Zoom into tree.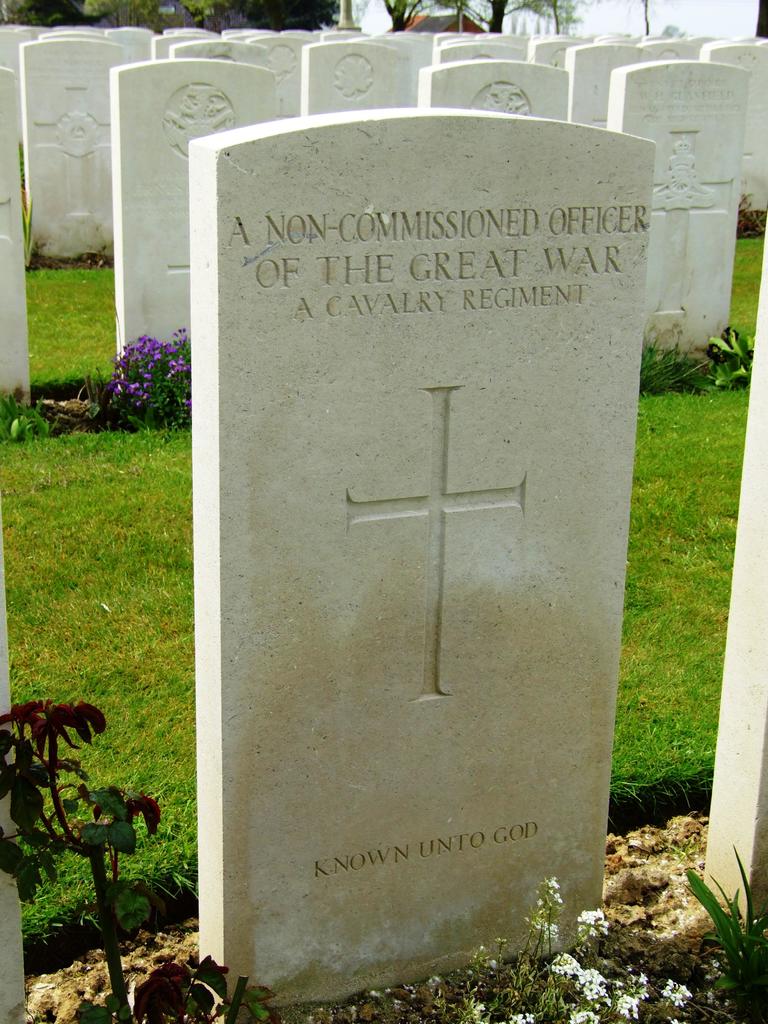
Zoom target: (180,0,229,29).
